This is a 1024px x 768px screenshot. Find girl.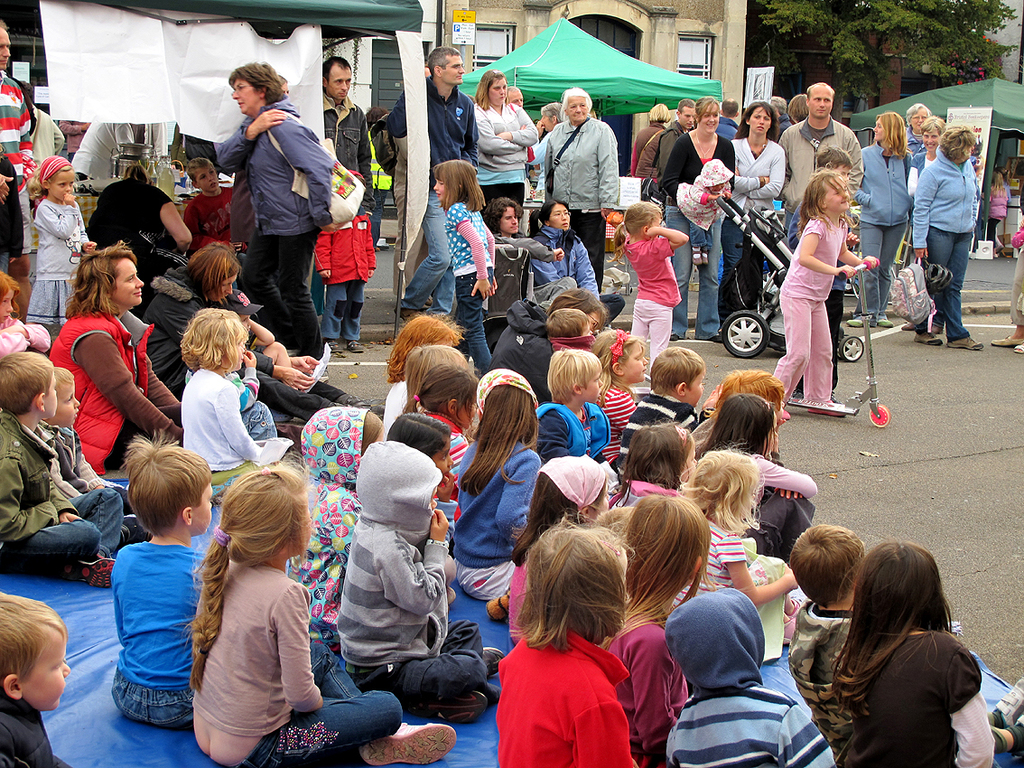
Bounding box: l=175, t=309, r=293, b=497.
